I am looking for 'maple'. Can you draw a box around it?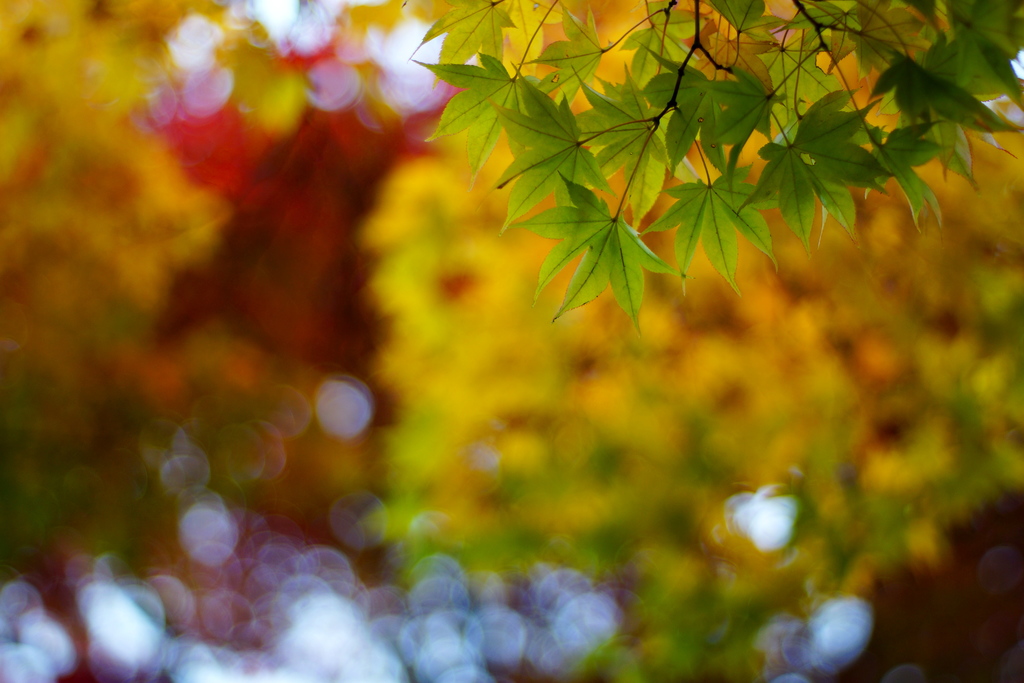
Sure, the bounding box is box=[185, 0, 479, 561].
